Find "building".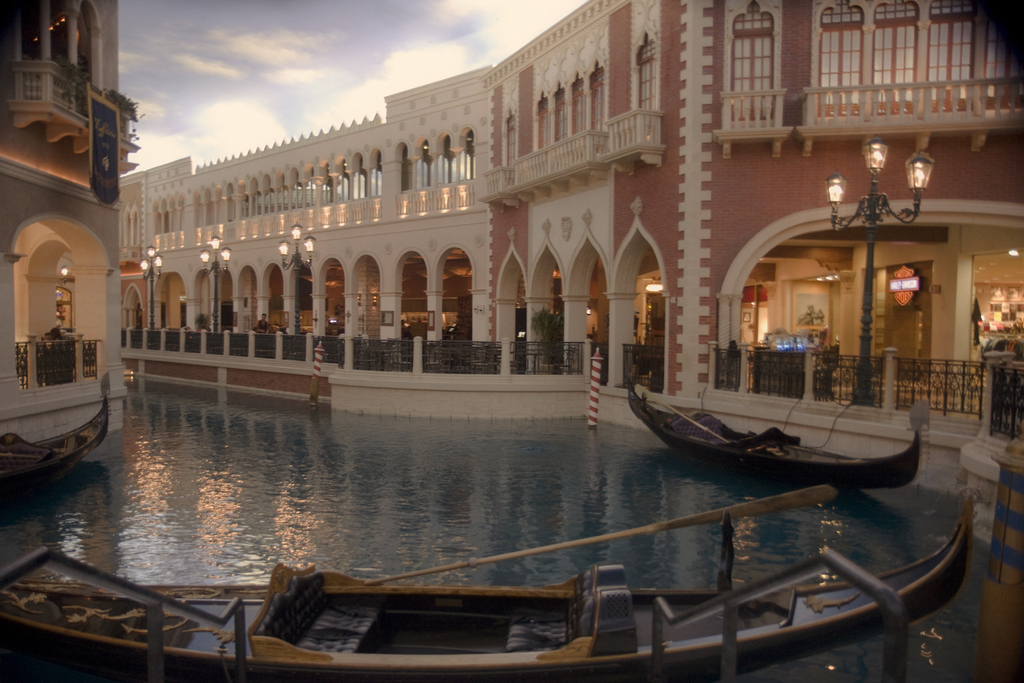
119, 0, 1023, 421.
